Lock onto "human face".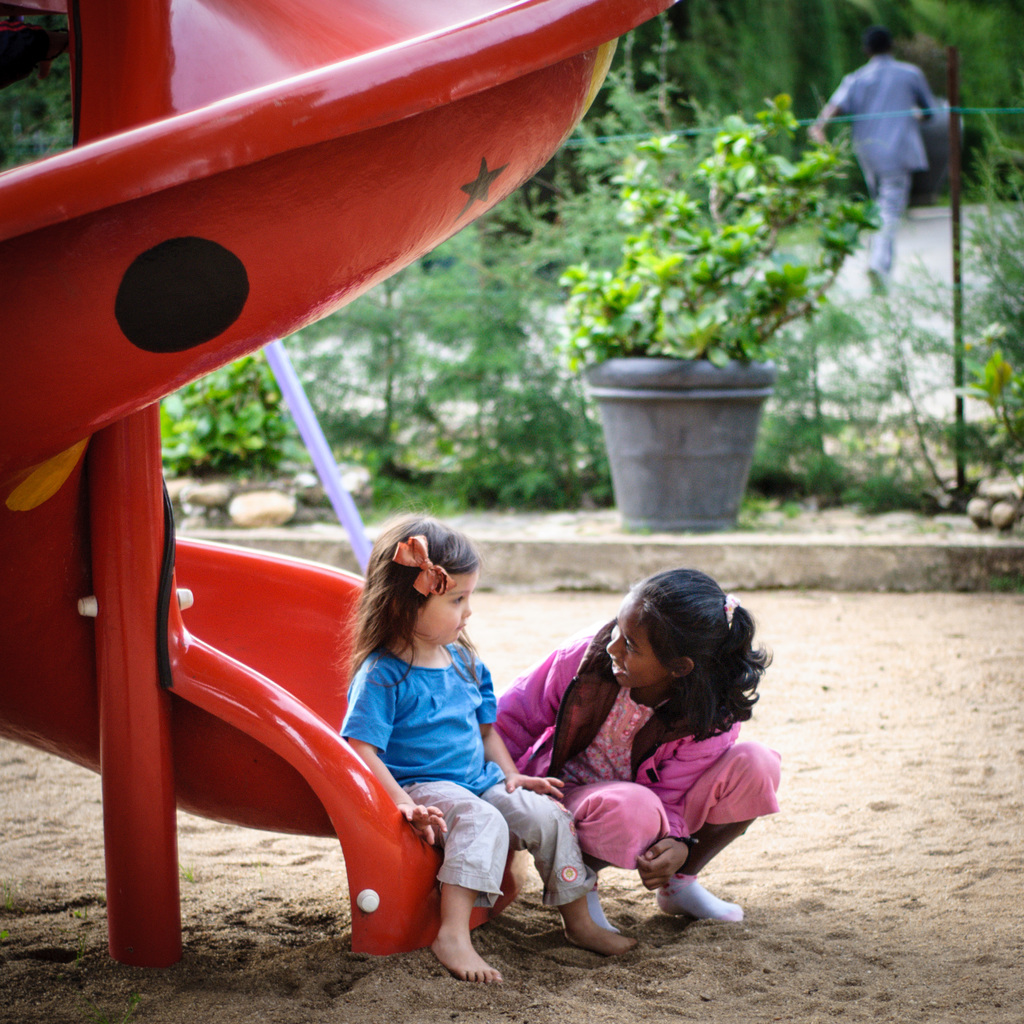
Locked: pyautogui.locateOnScreen(602, 600, 657, 691).
